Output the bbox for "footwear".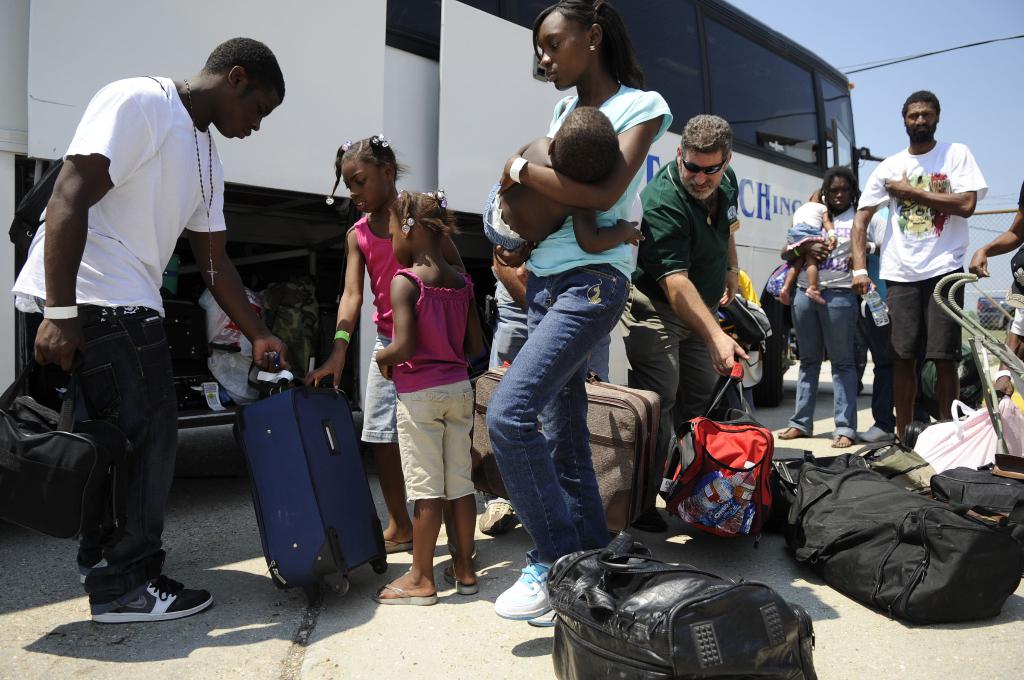
[left=376, top=531, right=412, bottom=562].
